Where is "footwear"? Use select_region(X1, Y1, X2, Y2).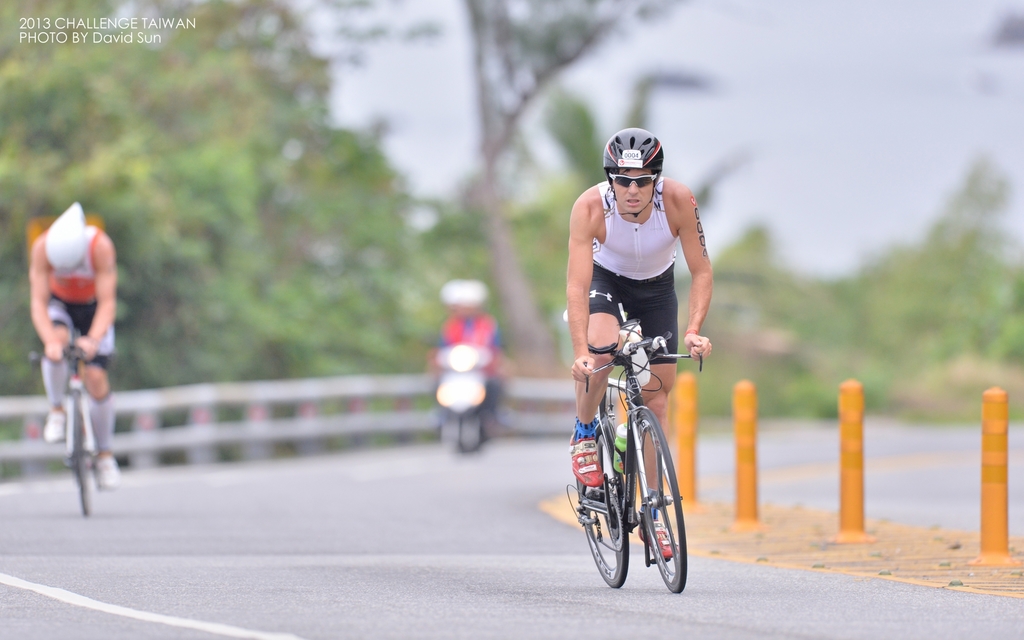
select_region(93, 456, 122, 493).
